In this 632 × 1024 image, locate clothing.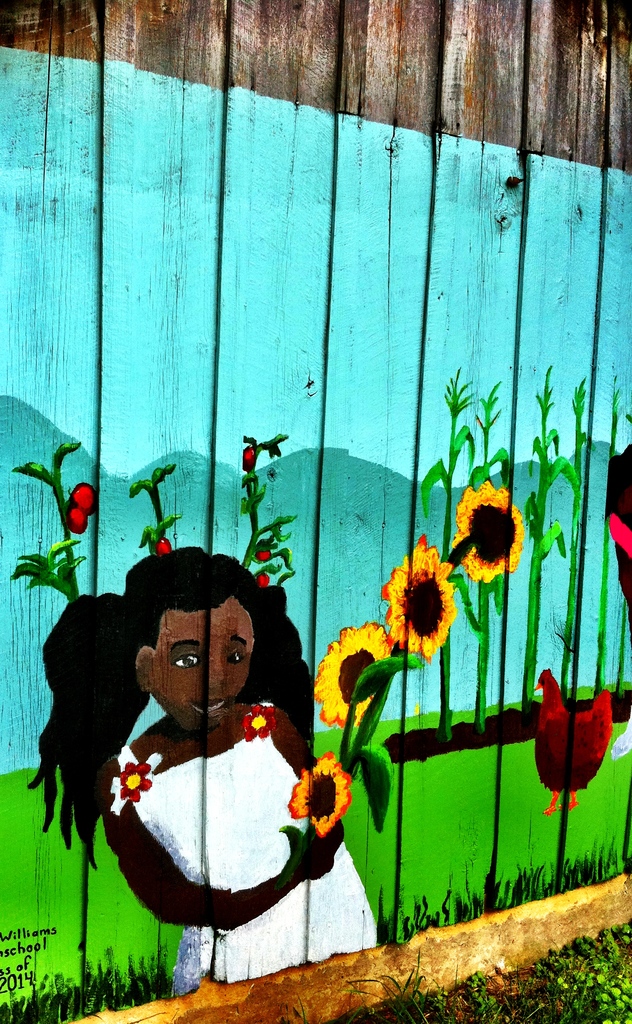
Bounding box: rect(115, 701, 383, 991).
